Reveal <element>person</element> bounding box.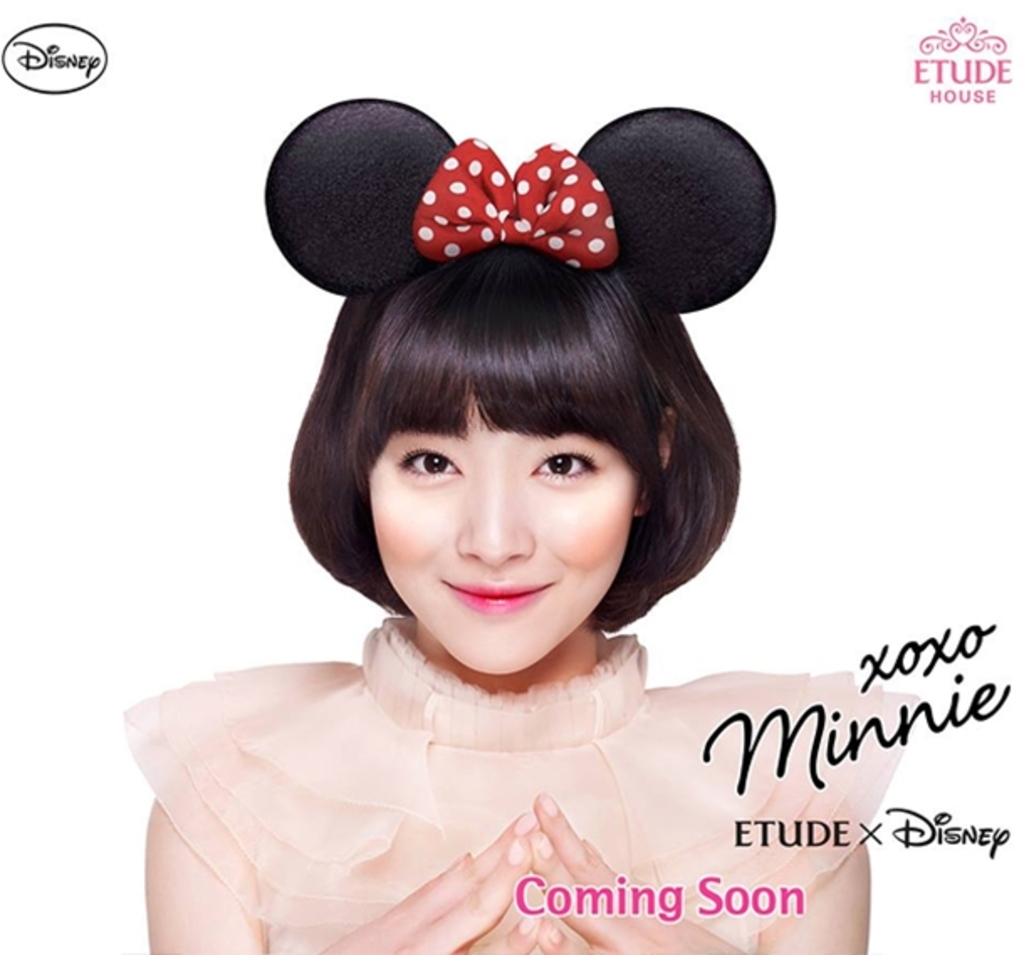
Revealed: x1=99, y1=112, x2=856, y2=926.
